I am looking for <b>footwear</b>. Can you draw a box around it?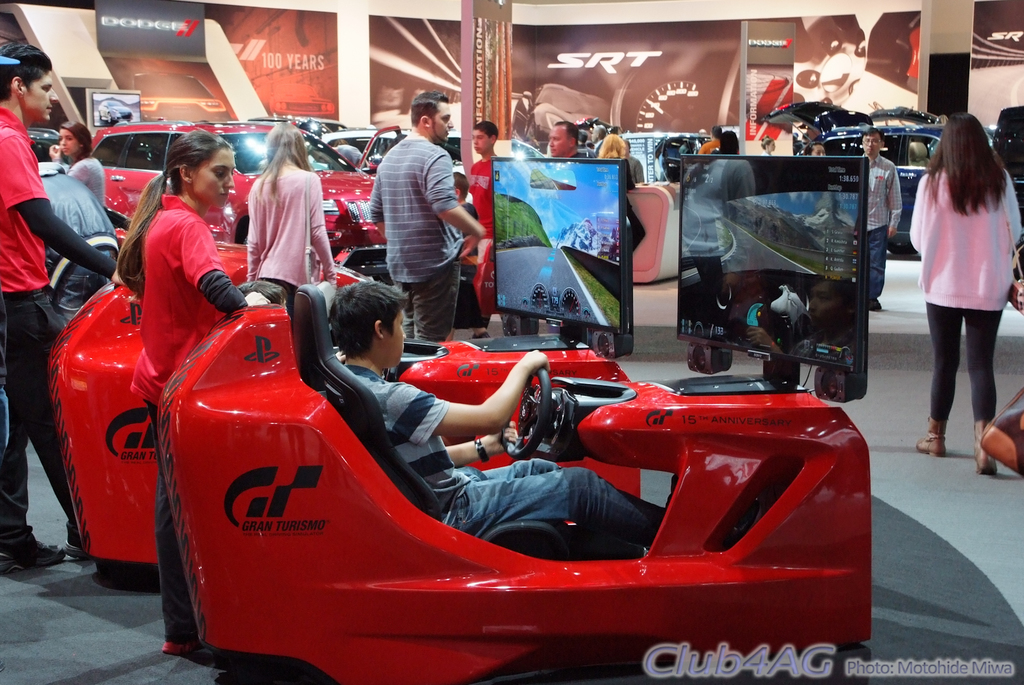
Sure, the bounding box is {"left": 918, "top": 428, "right": 949, "bottom": 451}.
